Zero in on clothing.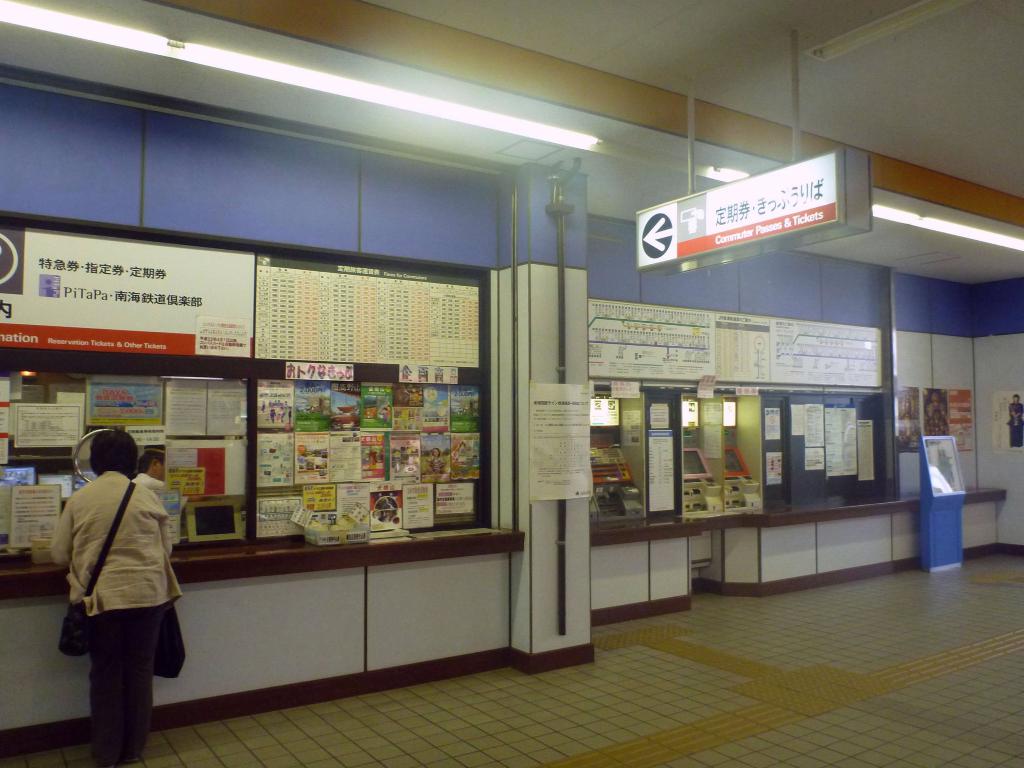
Zeroed in: select_region(50, 448, 189, 738).
